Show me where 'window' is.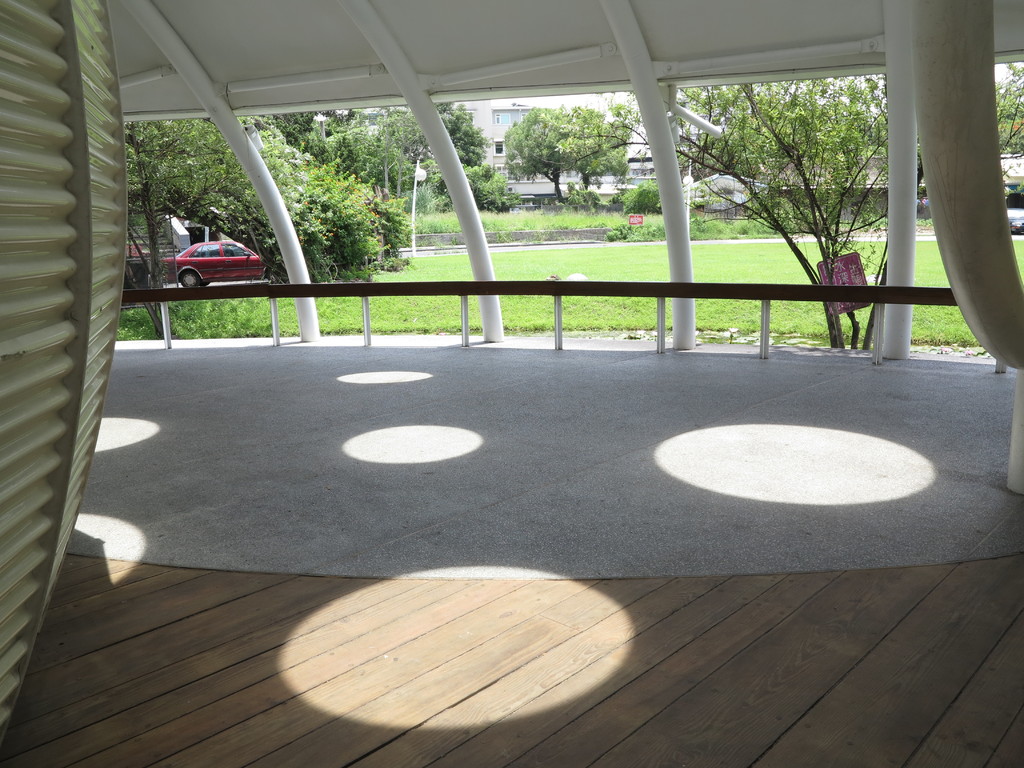
'window' is at 361, 113, 382, 126.
